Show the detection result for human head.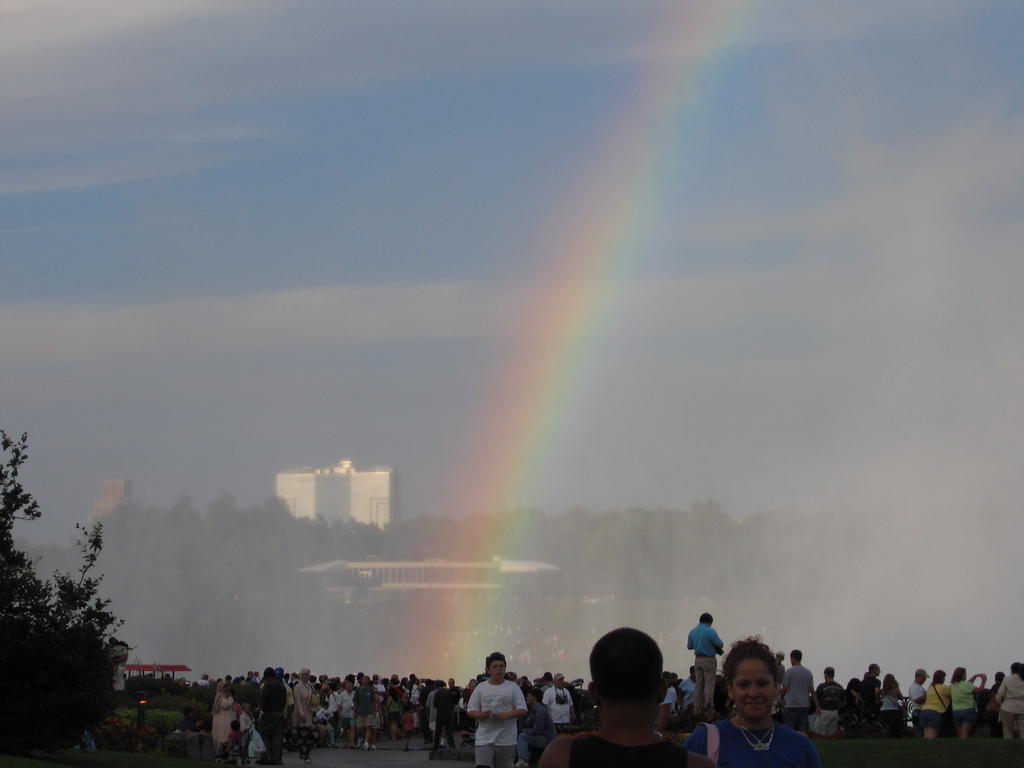
{"left": 929, "top": 669, "right": 946, "bottom": 681}.
